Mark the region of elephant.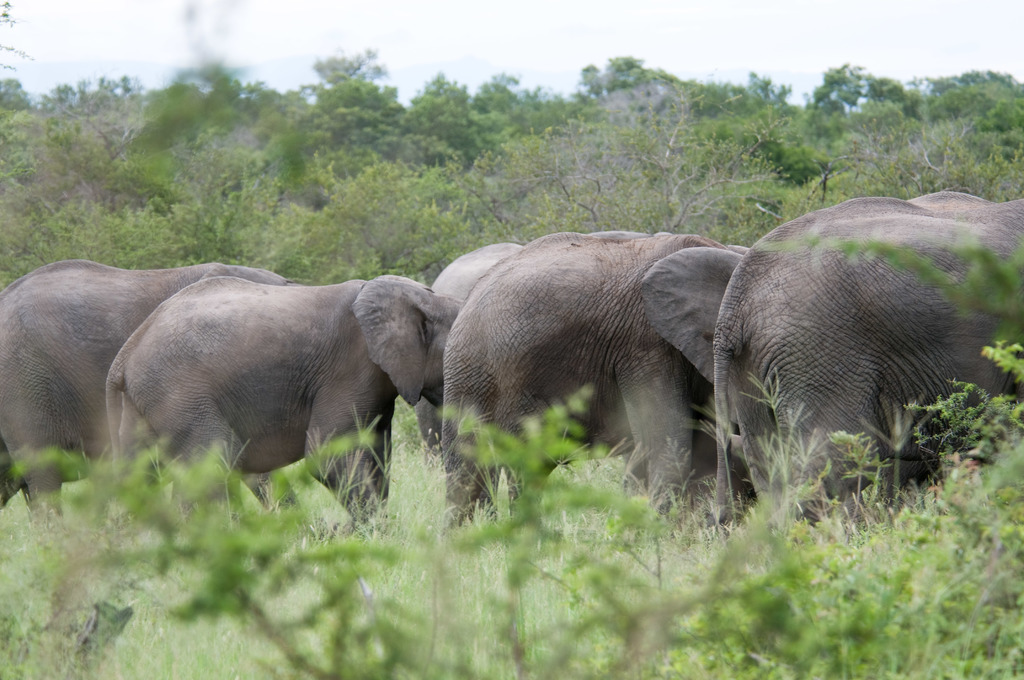
Region: <bbox>426, 236, 735, 547</bbox>.
